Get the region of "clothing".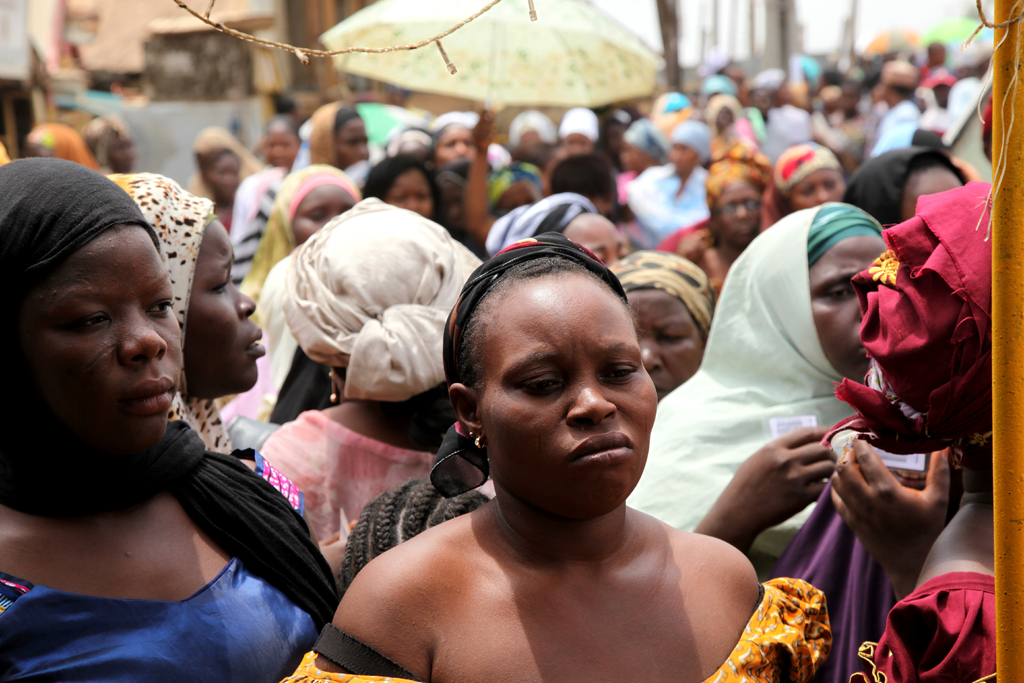
bbox(704, 580, 833, 682).
